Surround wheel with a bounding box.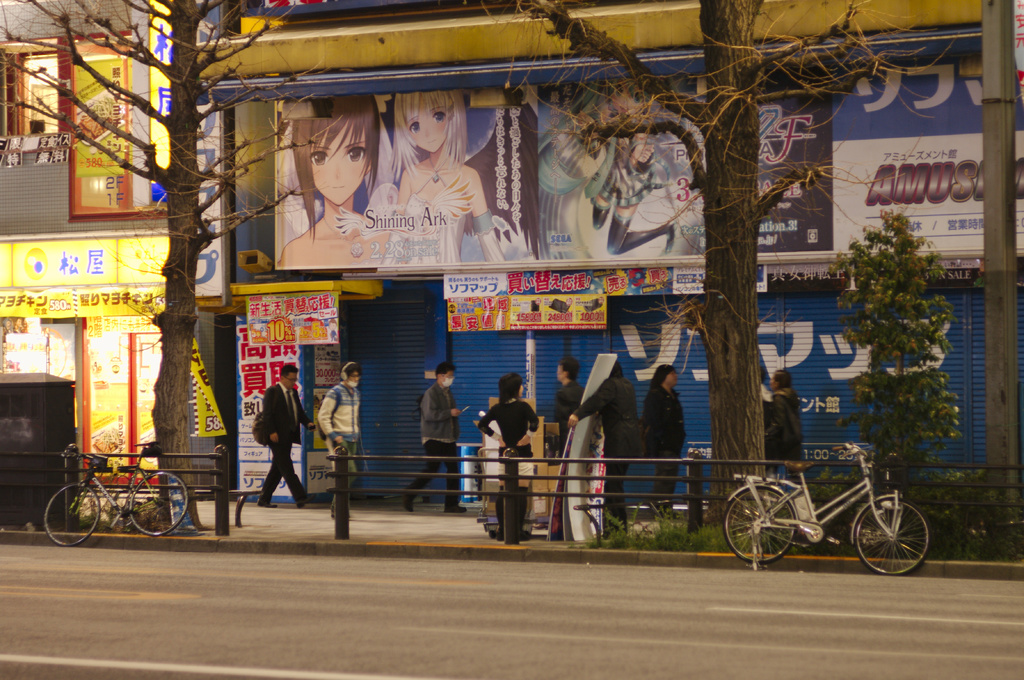
{"left": 127, "top": 473, "right": 190, "bottom": 537}.
